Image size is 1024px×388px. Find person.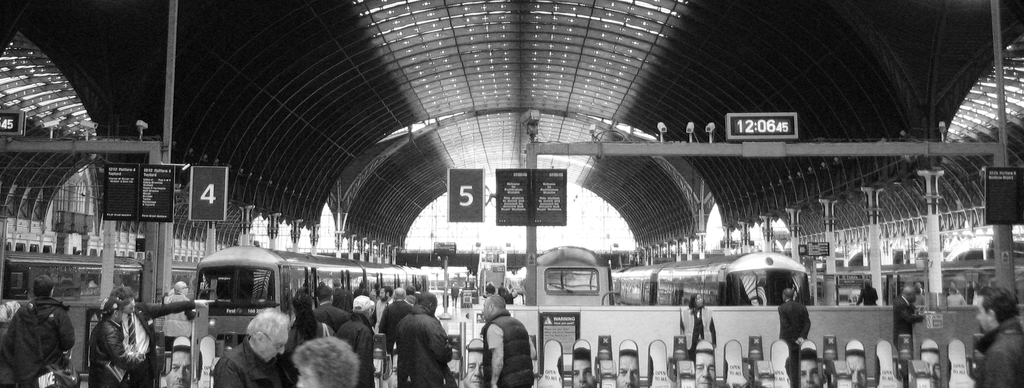
(858, 283, 882, 311).
